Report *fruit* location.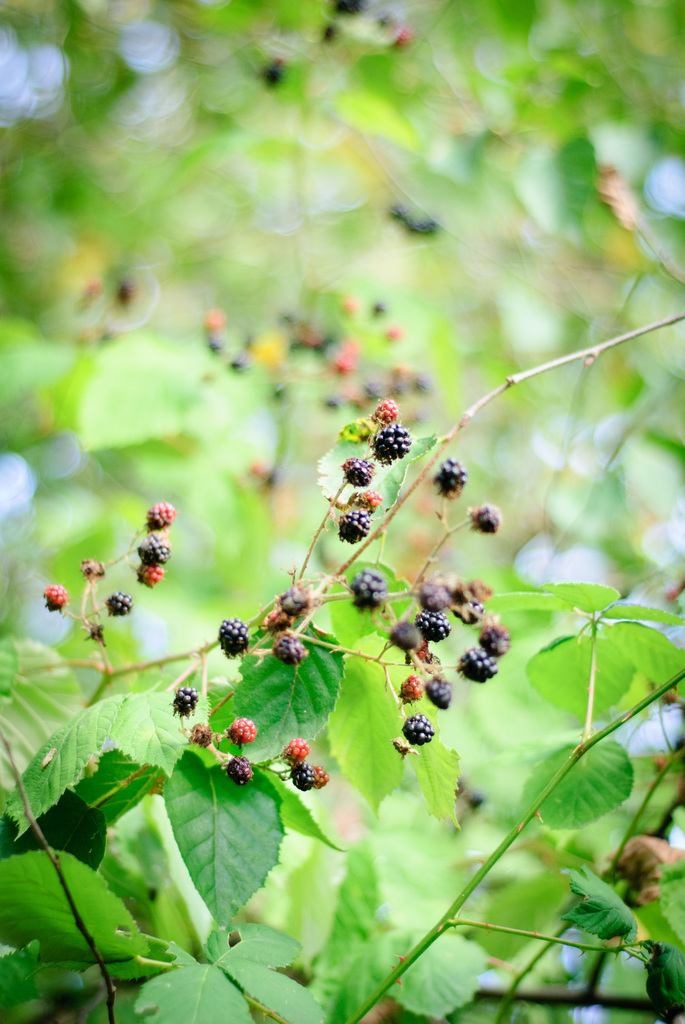
Report: {"left": 218, "top": 615, "right": 255, "bottom": 660}.
